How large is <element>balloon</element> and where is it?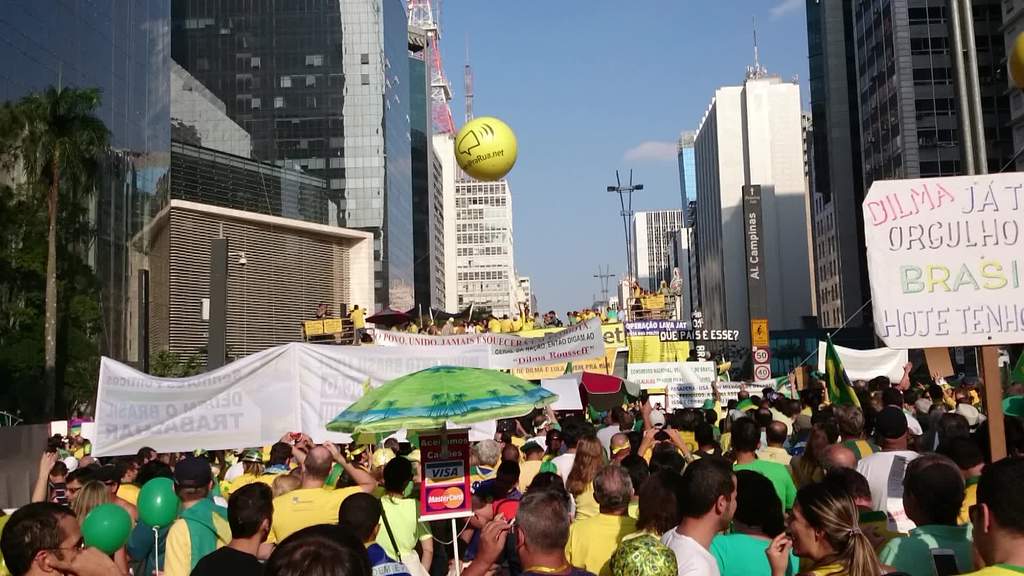
Bounding box: <region>80, 505, 132, 555</region>.
